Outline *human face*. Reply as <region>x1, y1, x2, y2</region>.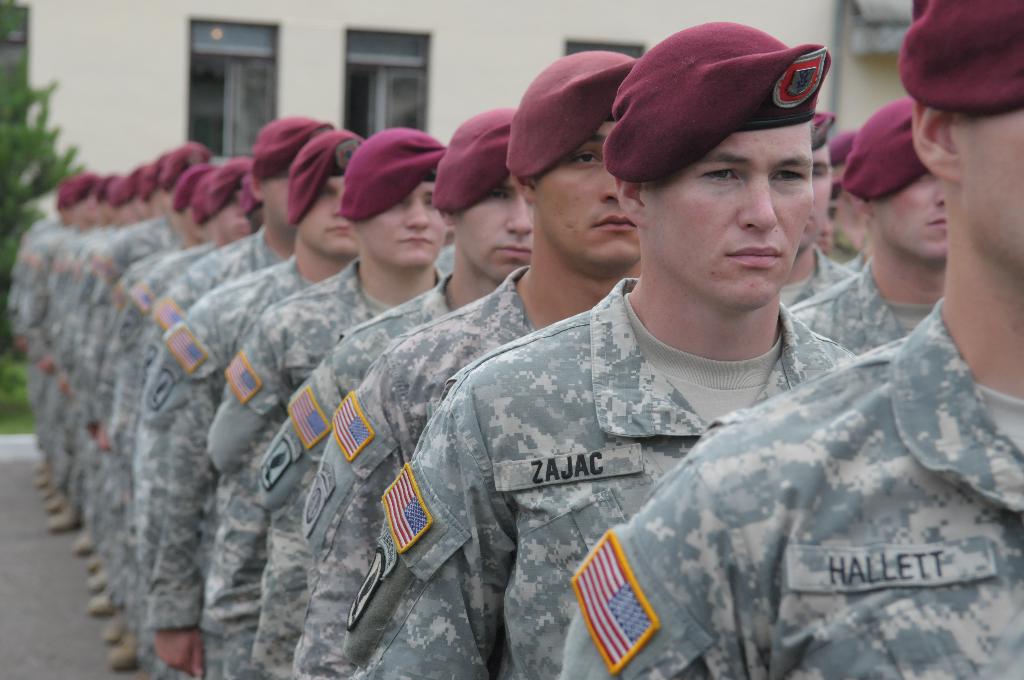
<region>870, 164, 947, 271</region>.
